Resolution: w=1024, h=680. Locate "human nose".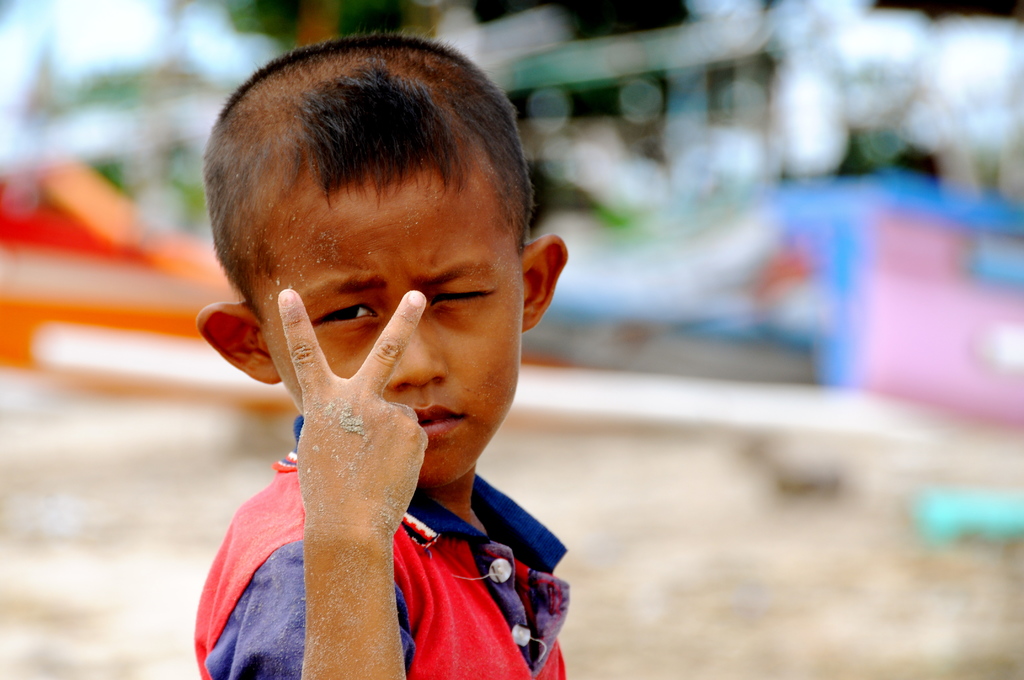
region(384, 316, 447, 390).
